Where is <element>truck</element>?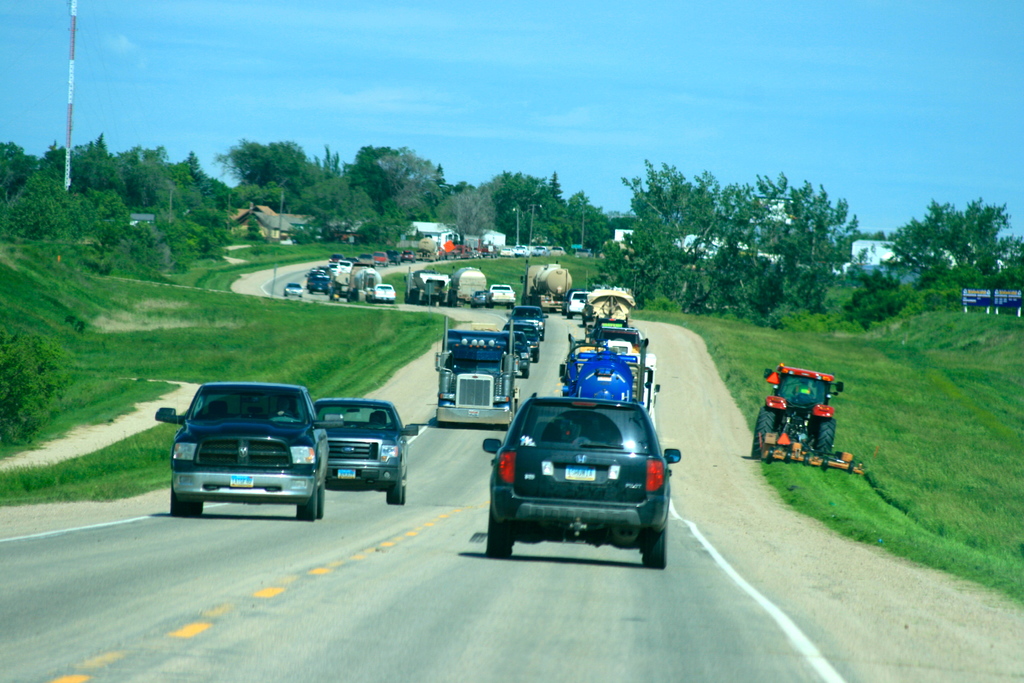
520/263/570/315.
